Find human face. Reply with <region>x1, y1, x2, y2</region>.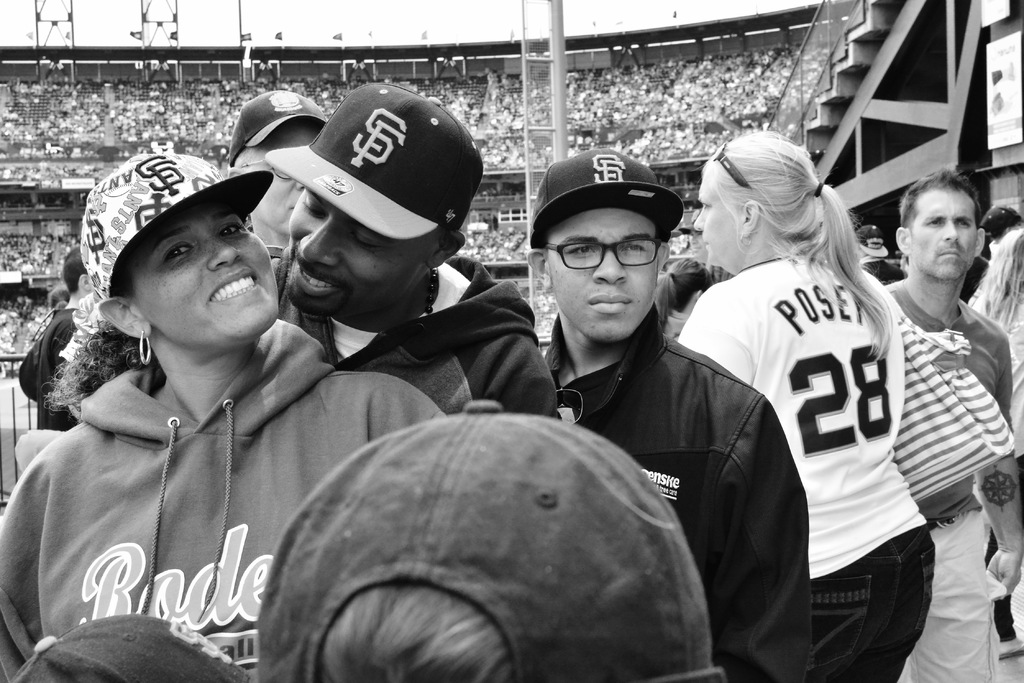
<region>695, 180, 759, 265</region>.
